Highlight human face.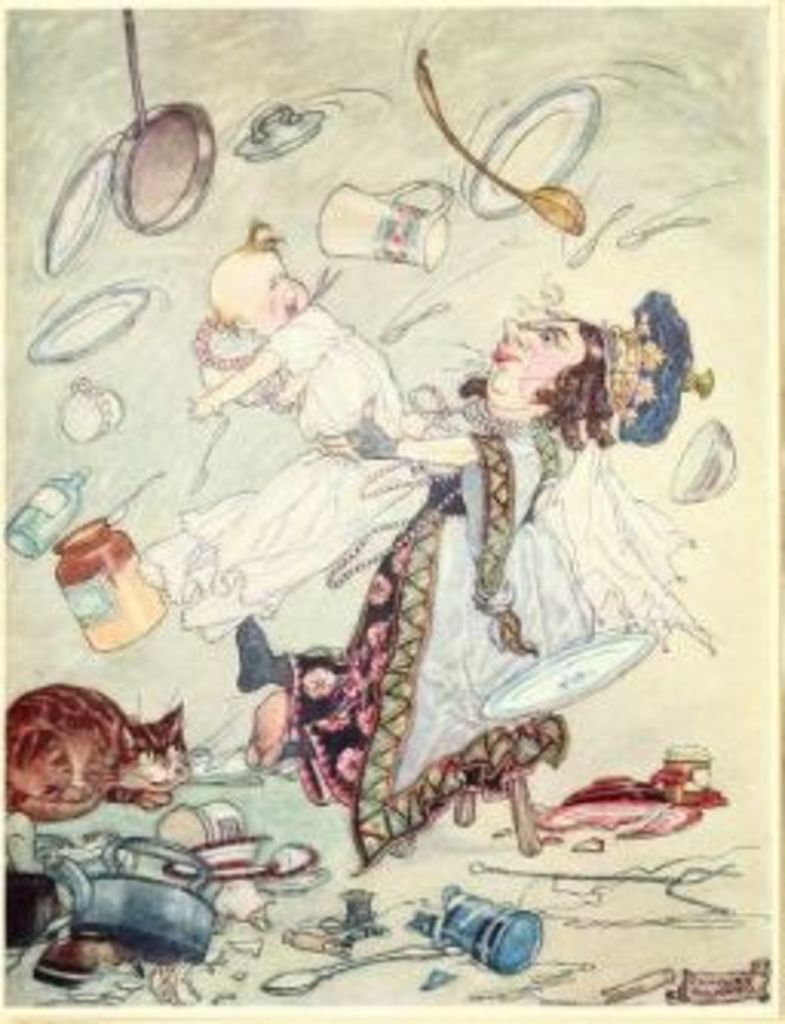
Highlighted region: (478,313,586,414).
